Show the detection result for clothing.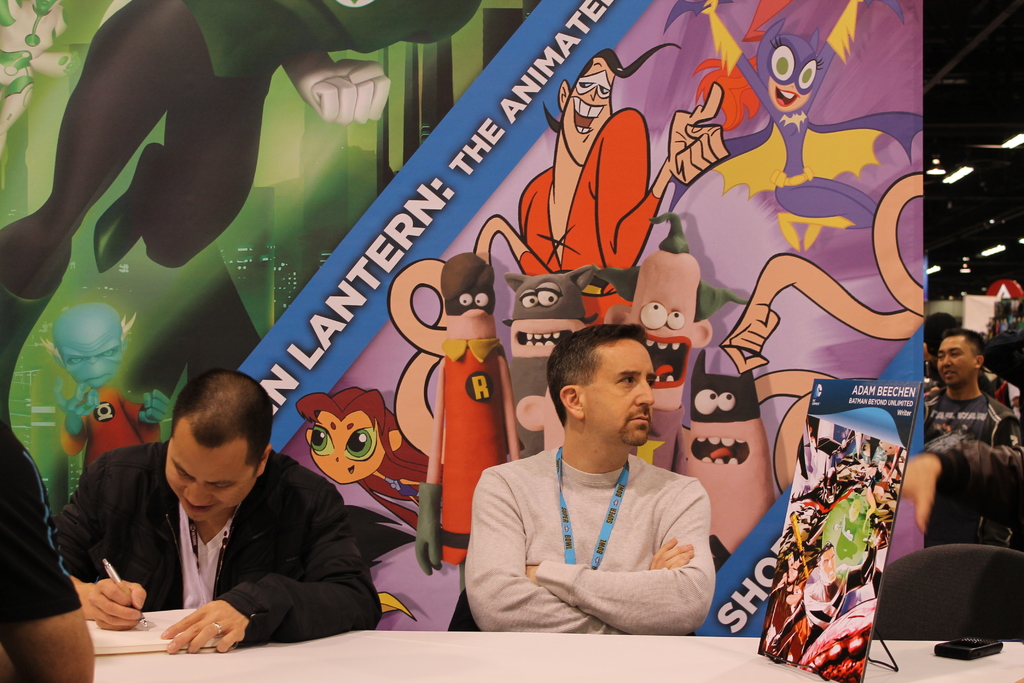
(913,422,1023,522).
